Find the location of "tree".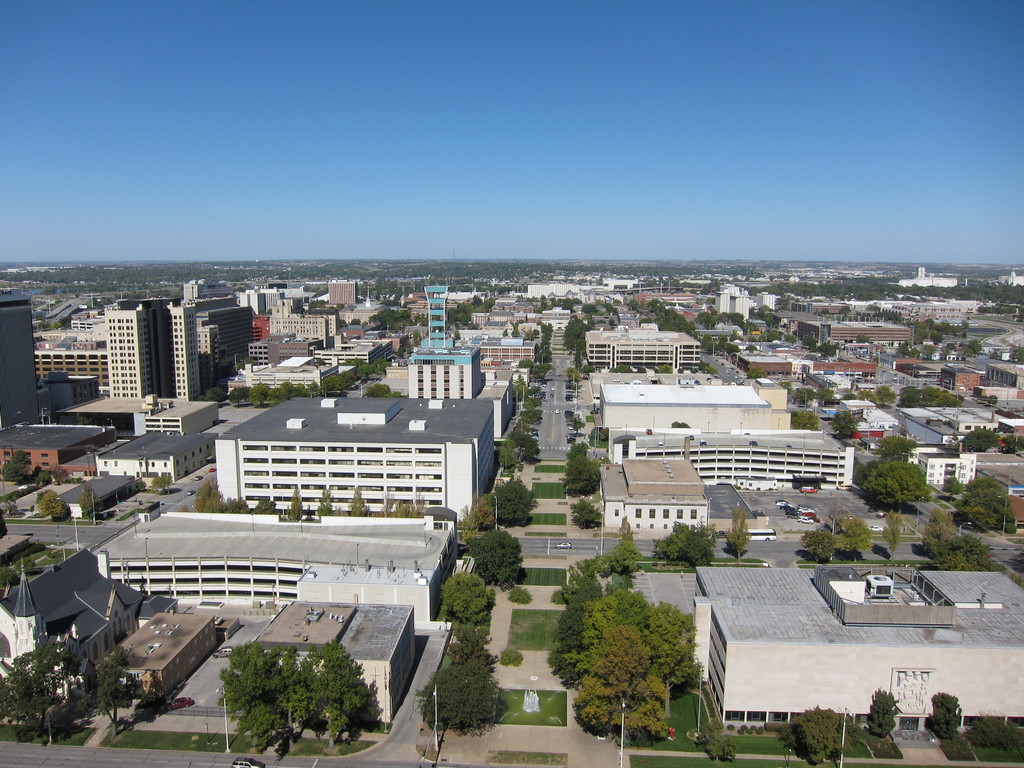
Location: select_region(0, 447, 38, 483).
